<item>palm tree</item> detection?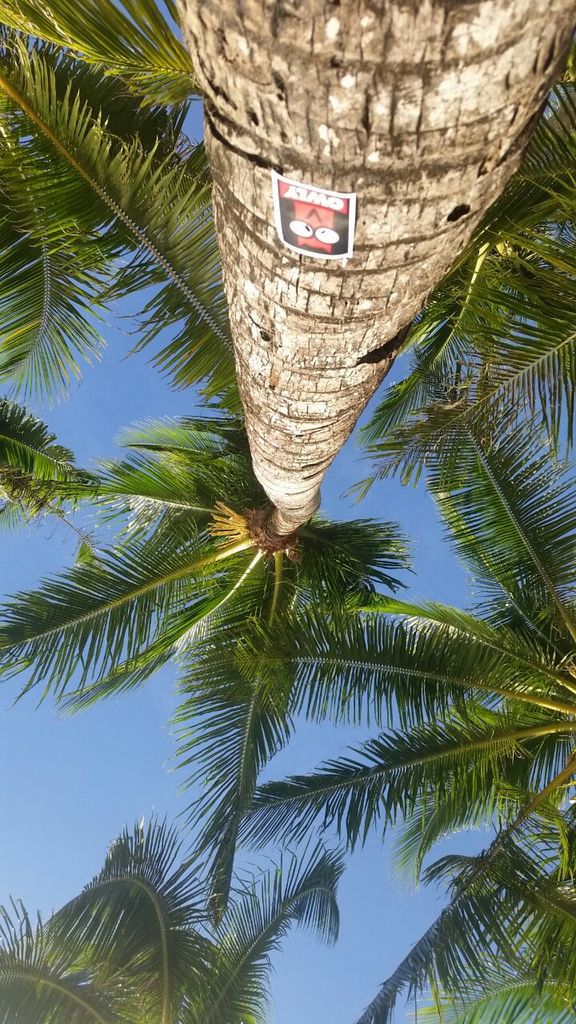
<bbox>10, 784, 425, 1022</bbox>
